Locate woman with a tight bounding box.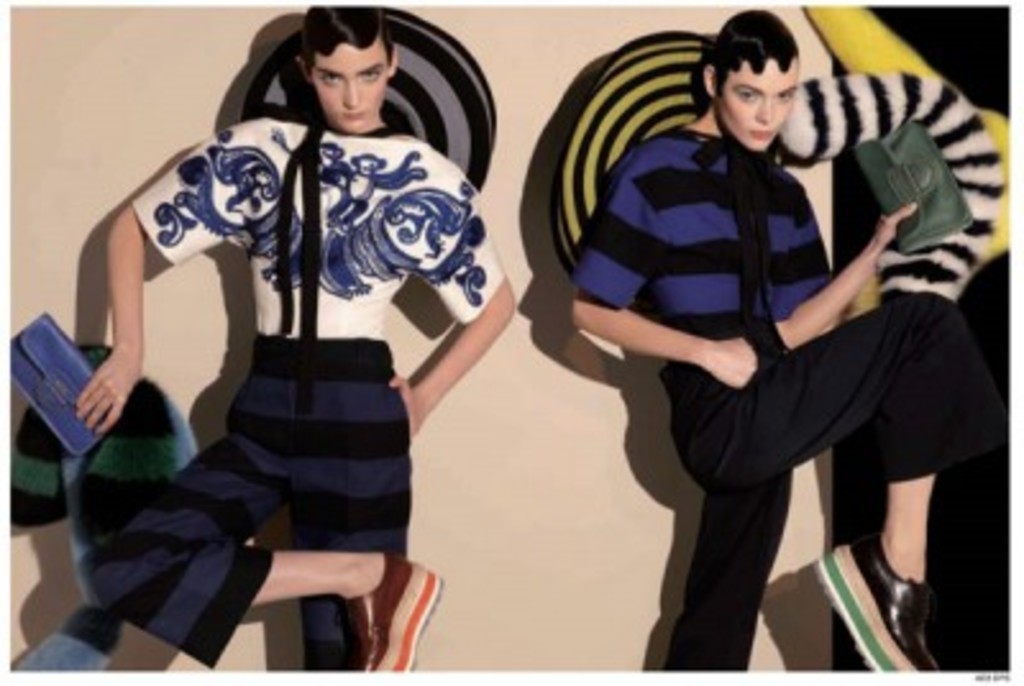
x1=74, y1=3, x2=522, y2=673.
